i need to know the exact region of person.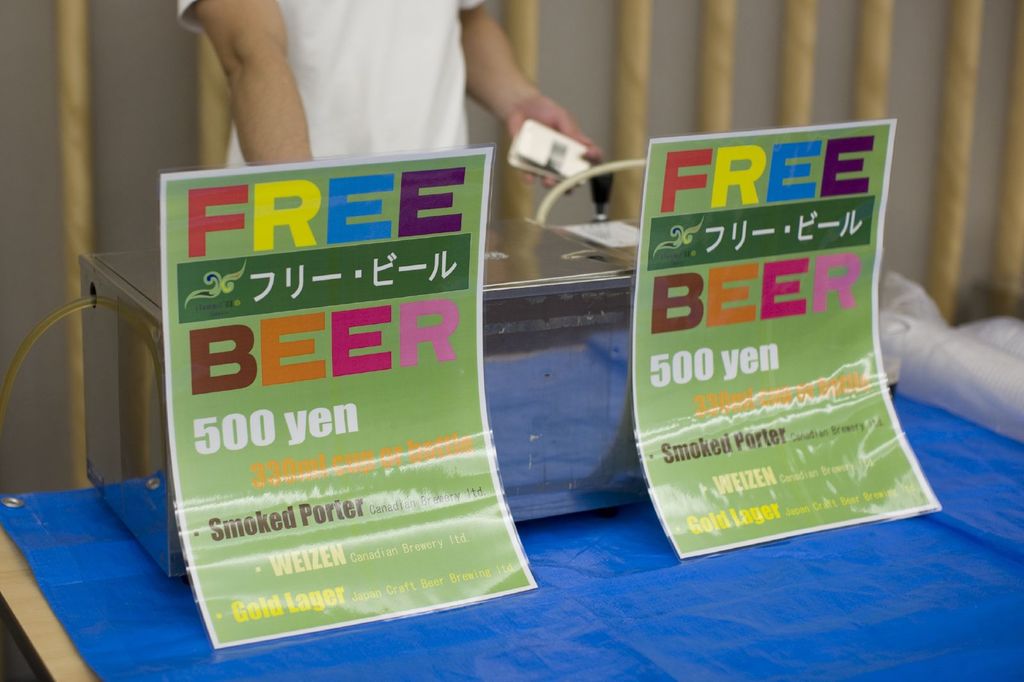
Region: [x1=157, y1=0, x2=616, y2=436].
